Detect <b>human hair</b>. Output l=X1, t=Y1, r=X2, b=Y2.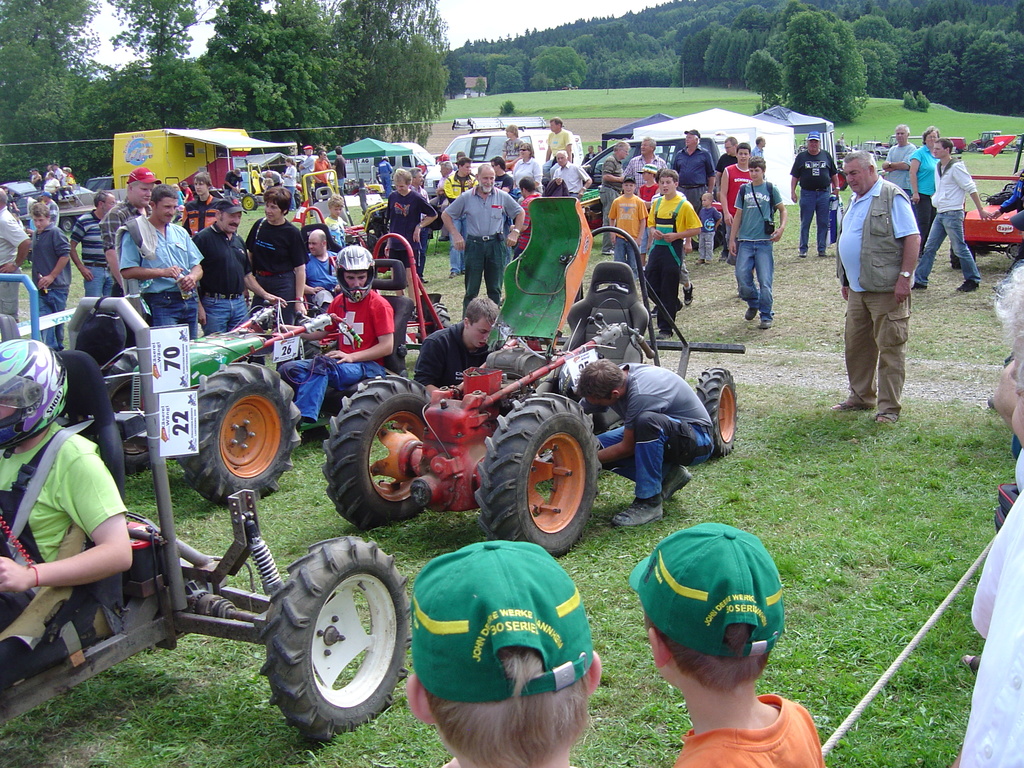
l=477, t=161, r=495, b=178.
